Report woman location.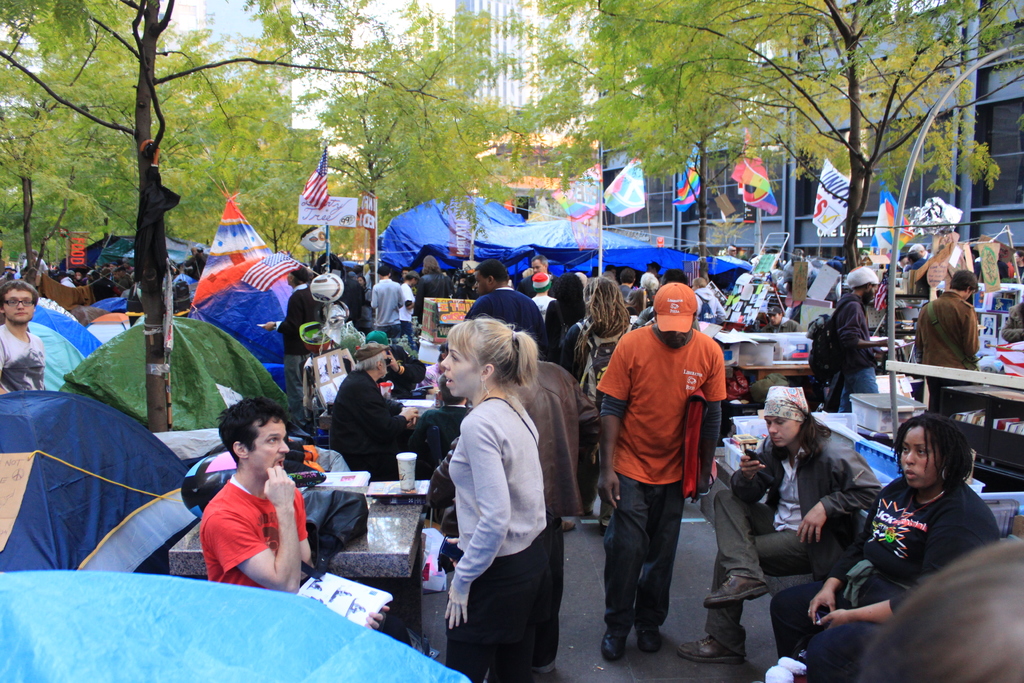
Report: left=896, top=251, right=909, bottom=275.
